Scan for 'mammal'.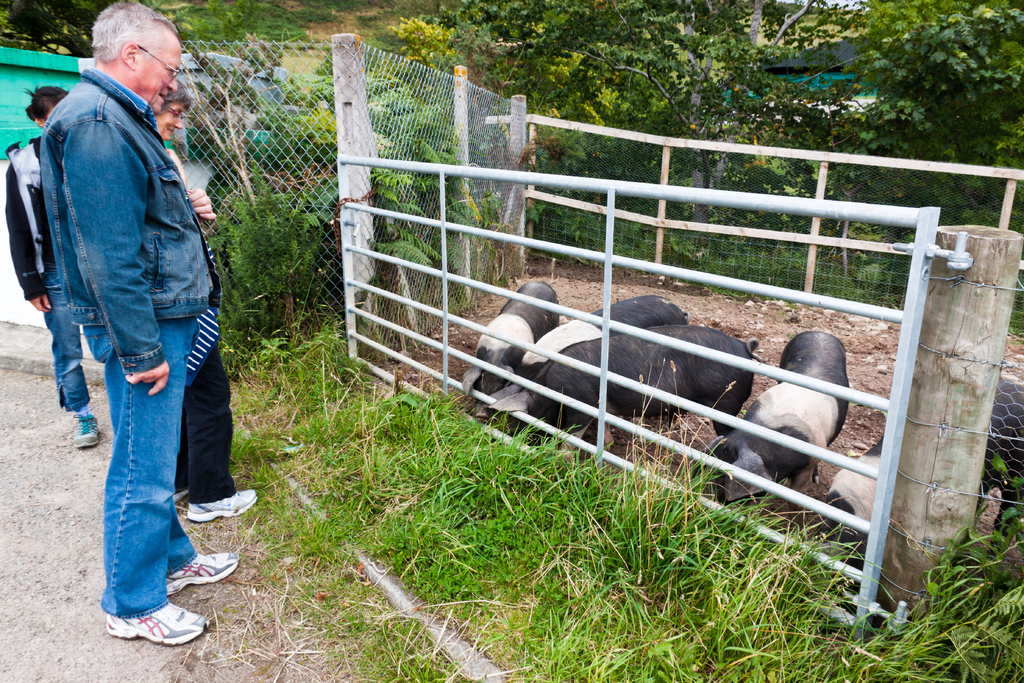
Scan result: (509, 321, 755, 446).
